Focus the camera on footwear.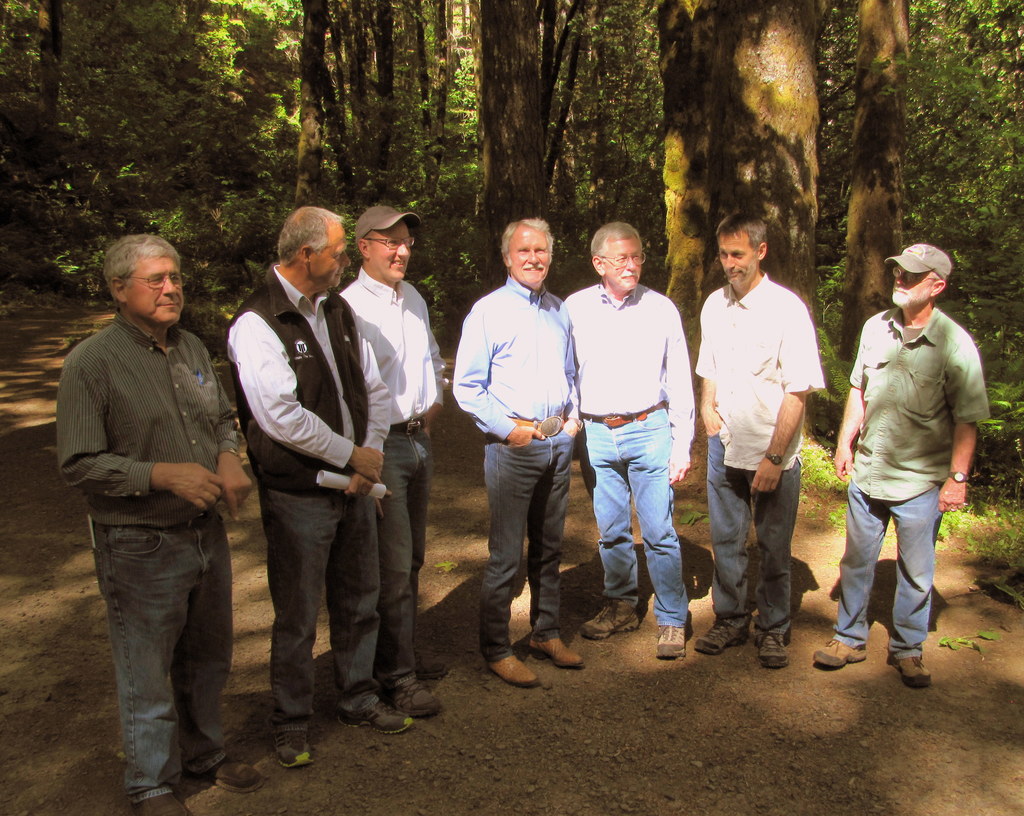
Focus region: 273 727 321 767.
